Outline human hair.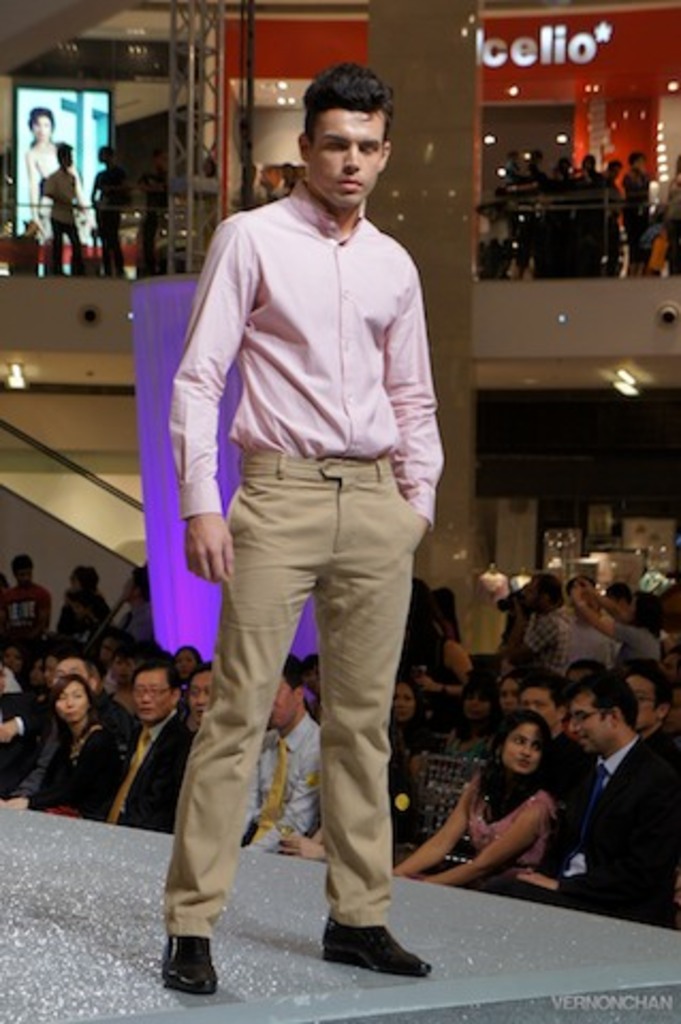
Outline: [606, 160, 619, 166].
